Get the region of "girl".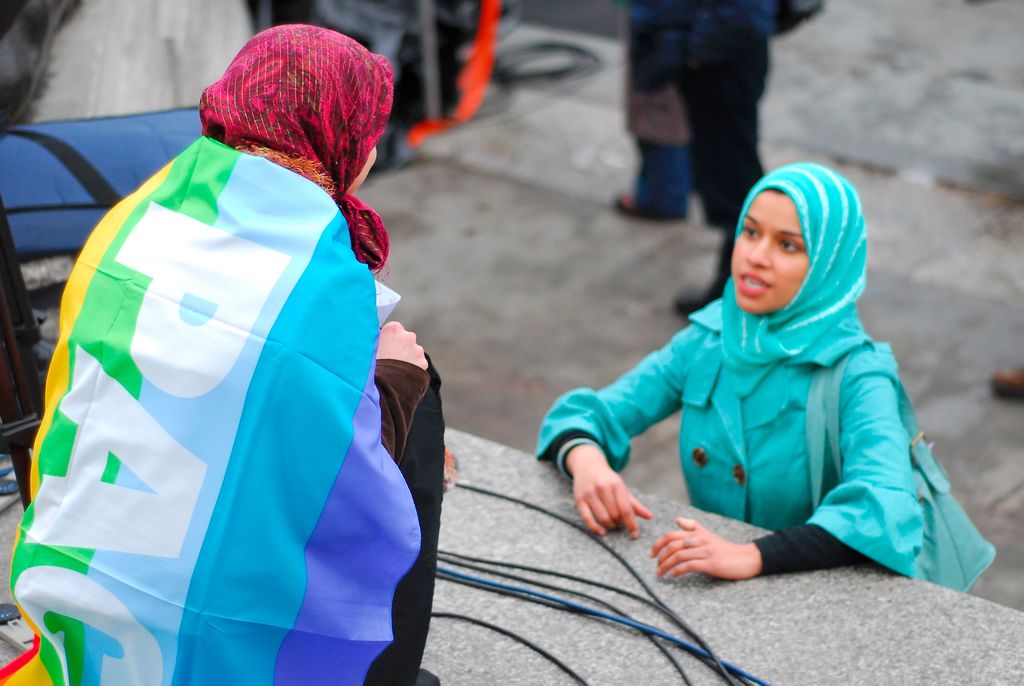
left=533, top=161, right=922, bottom=581.
